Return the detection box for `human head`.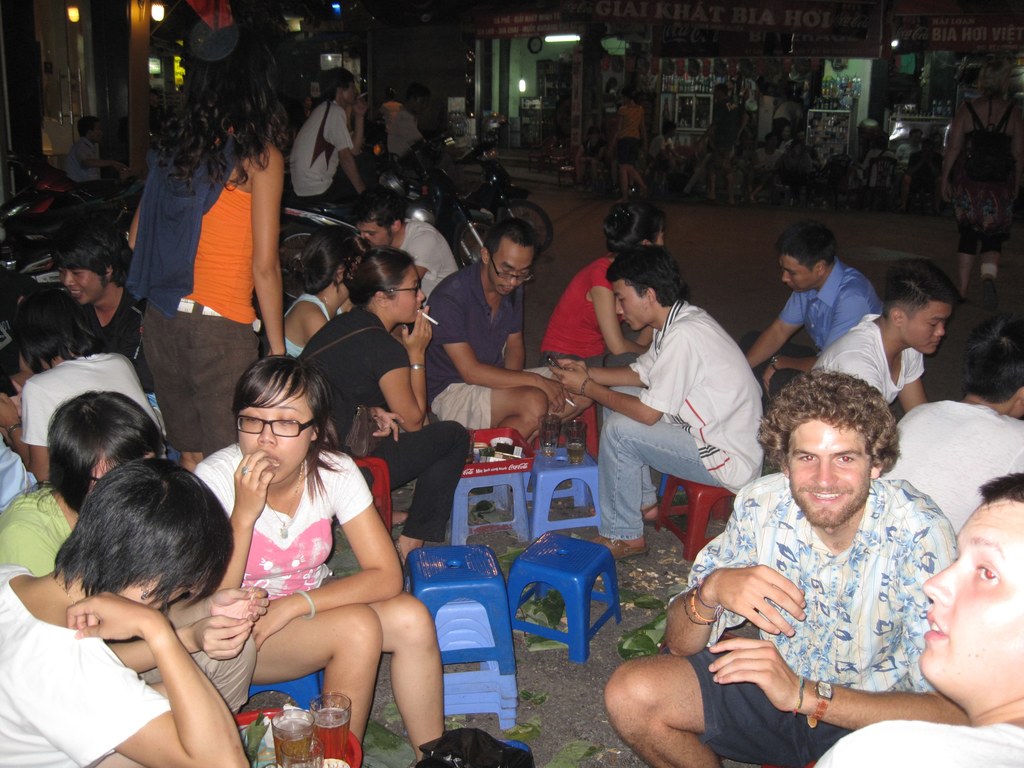
x1=74 y1=113 x2=102 y2=148.
